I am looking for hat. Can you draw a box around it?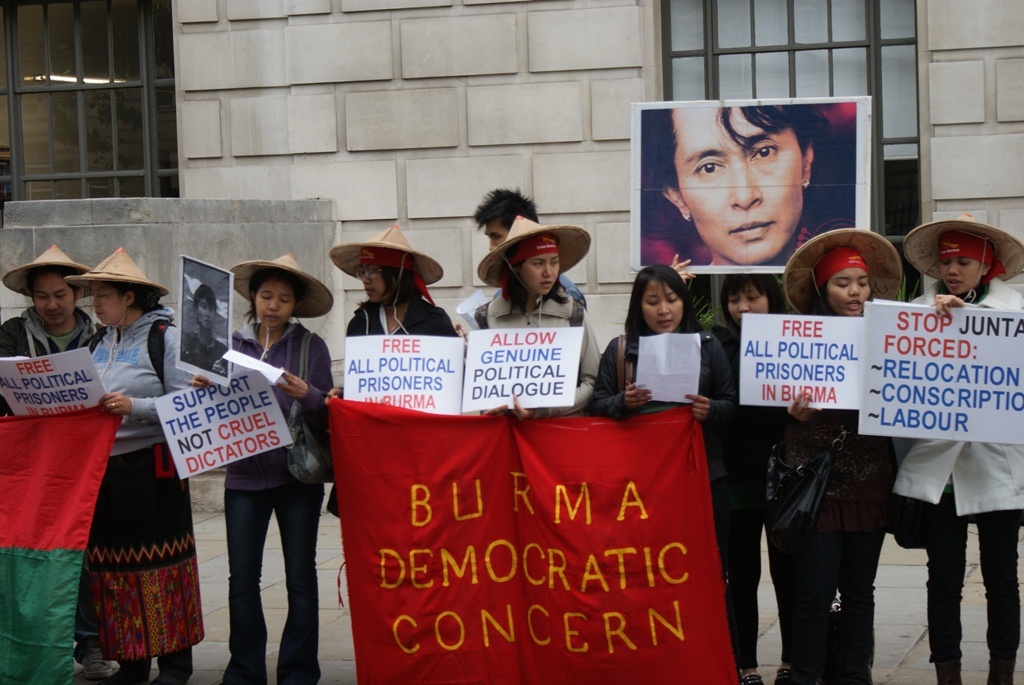
Sure, the bounding box is [x1=473, y1=216, x2=593, y2=289].
